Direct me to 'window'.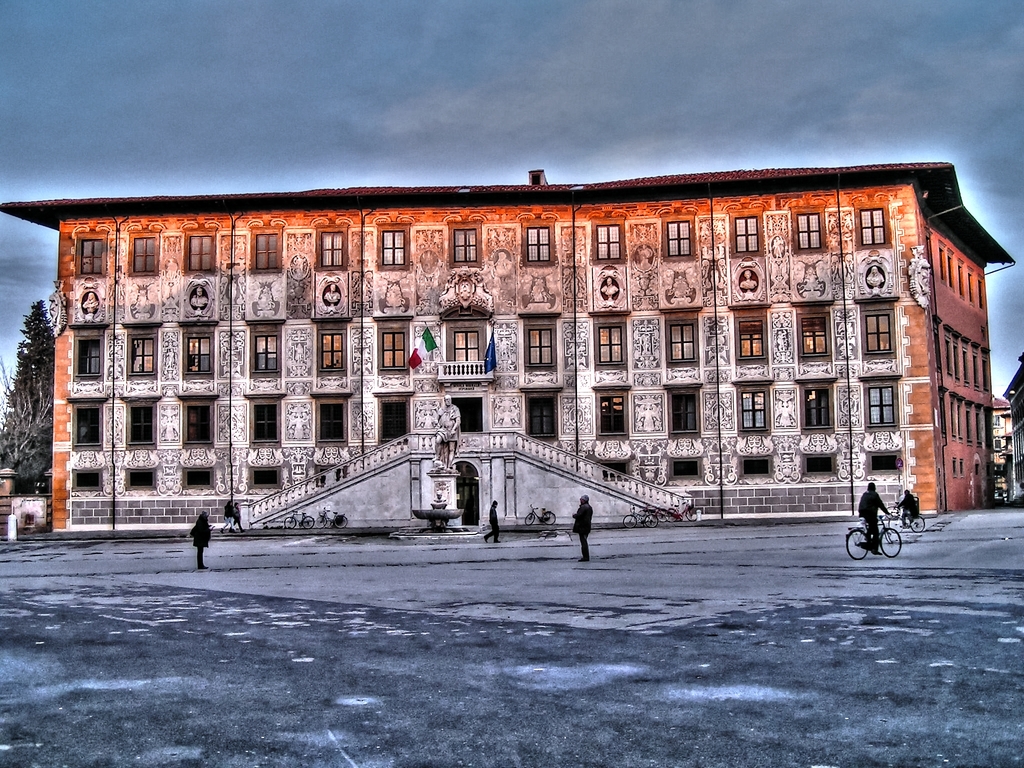
Direction: region(445, 322, 493, 372).
